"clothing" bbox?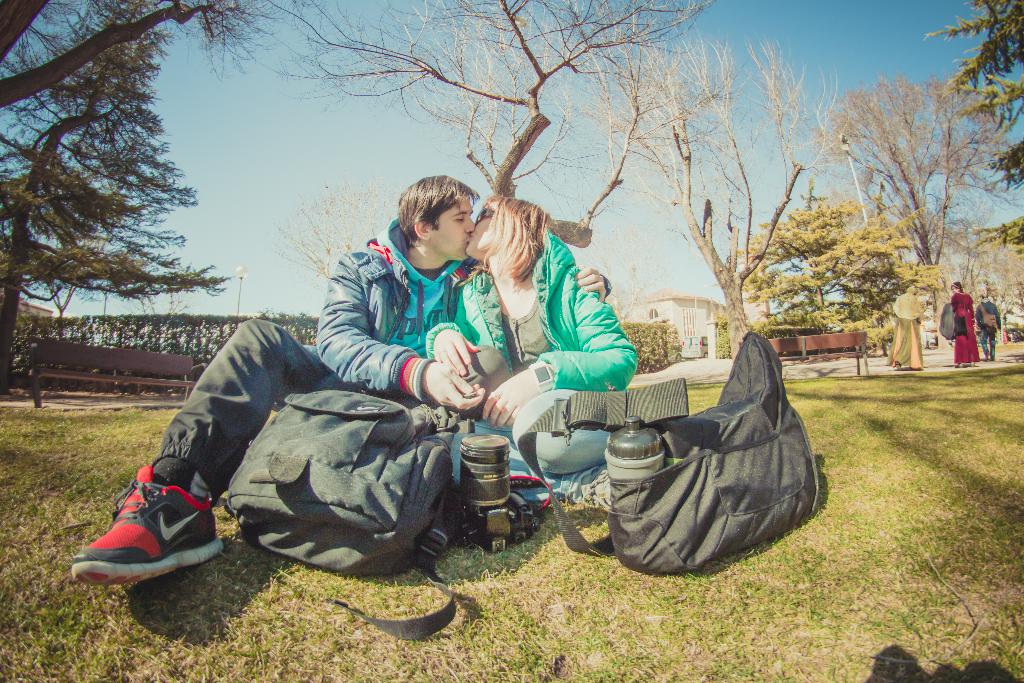
Rect(972, 302, 1000, 347)
